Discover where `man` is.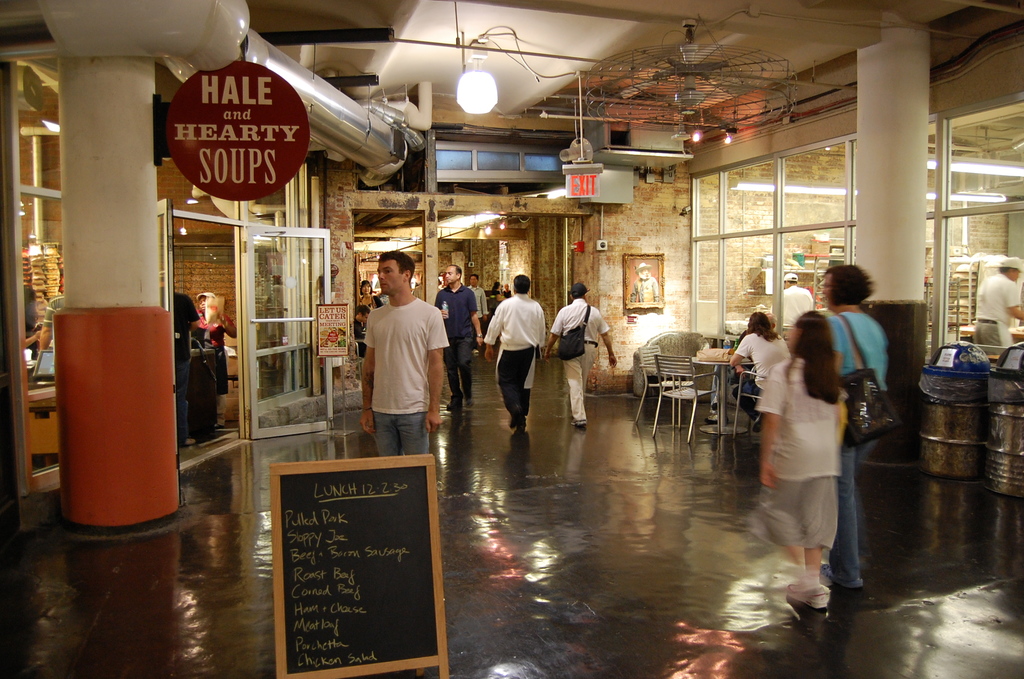
Discovered at region(785, 273, 817, 332).
